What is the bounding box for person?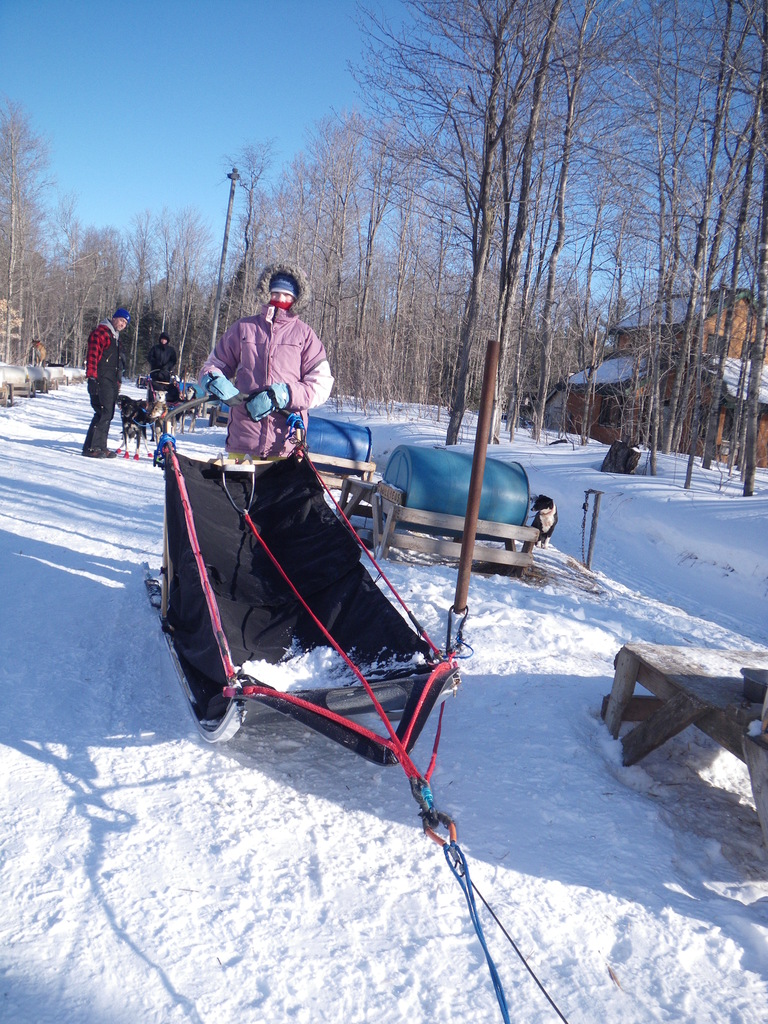
l=84, t=306, r=131, b=460.
